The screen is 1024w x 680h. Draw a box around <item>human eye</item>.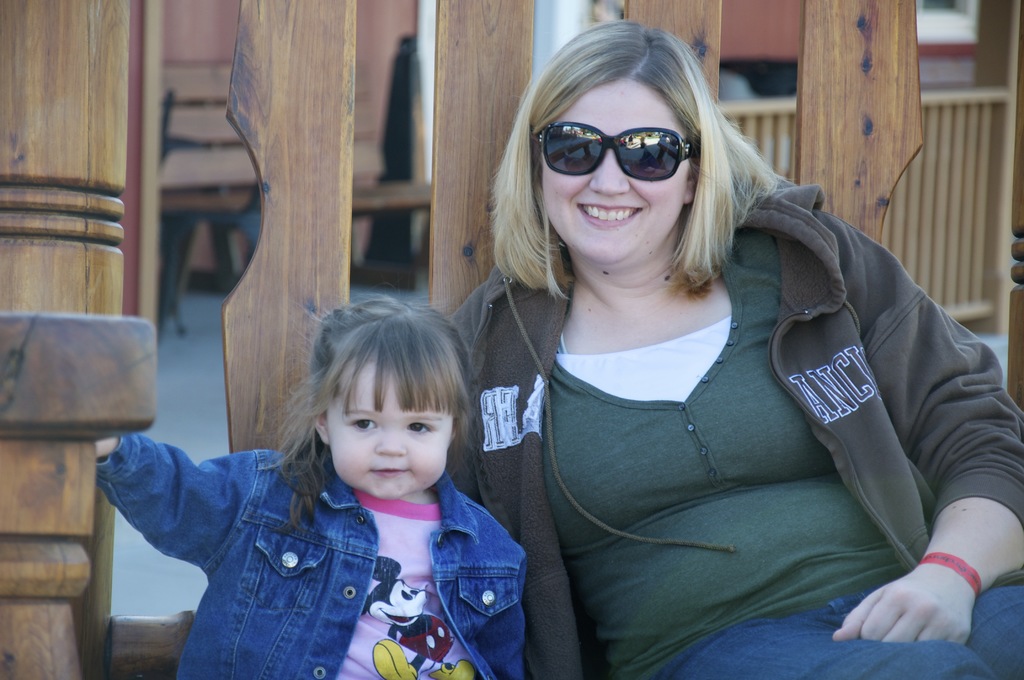
locate(353, 416, 374, 432).
